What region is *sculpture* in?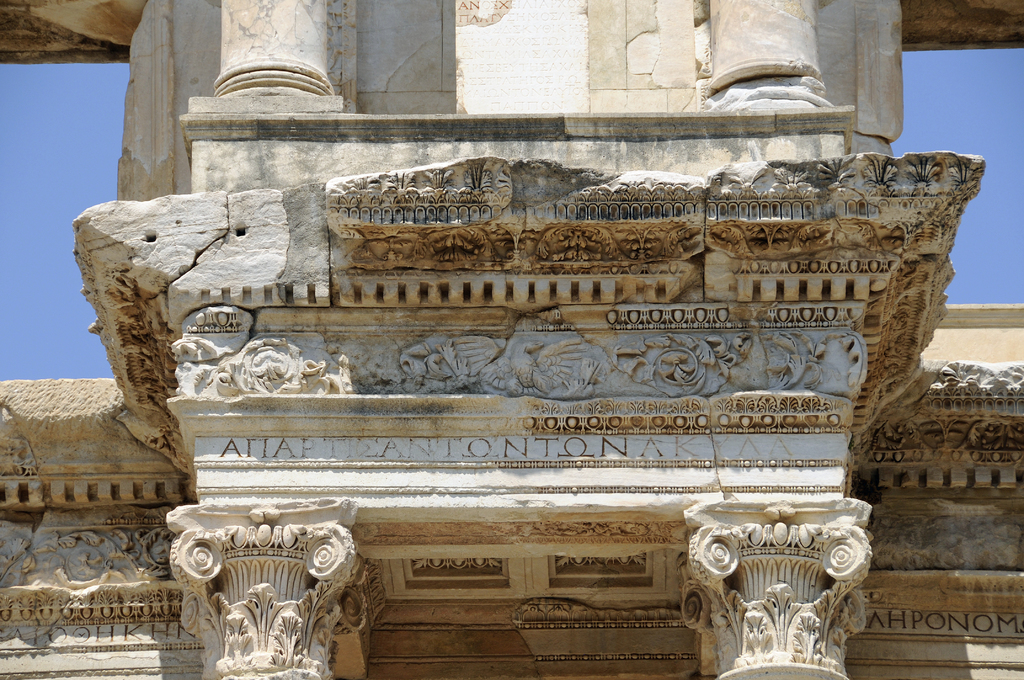
pyautogui.locateOnScreen(481, 334, 609, 400).
